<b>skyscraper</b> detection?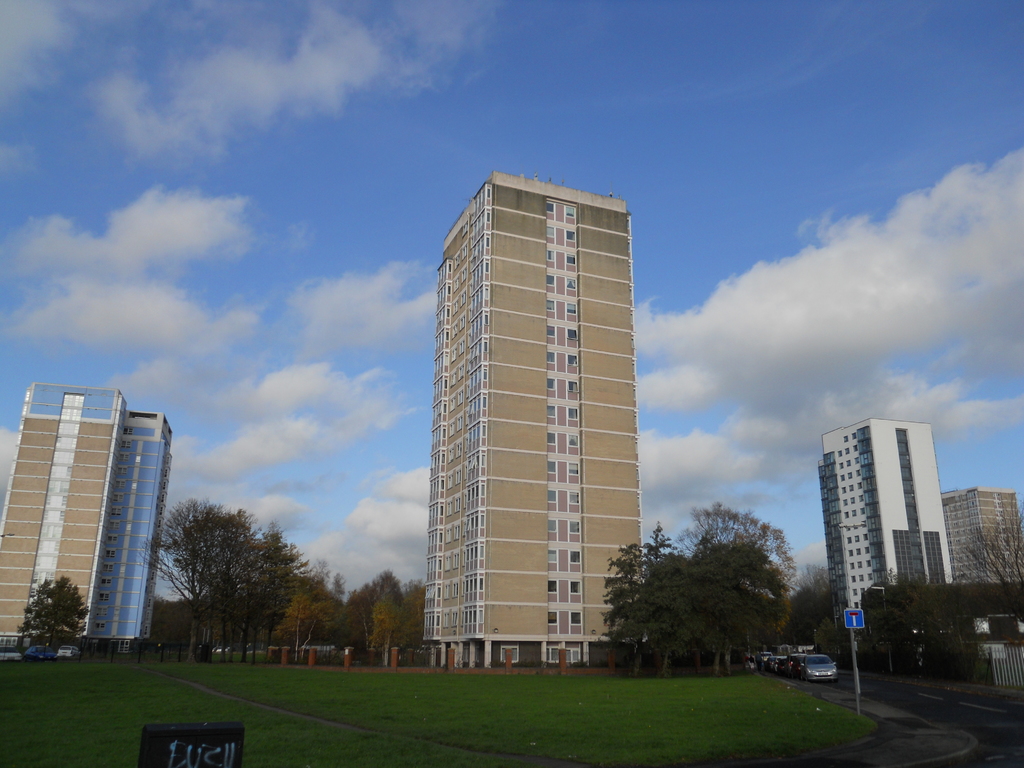
[x1=396, y1=175, x2=674, y2=681]
